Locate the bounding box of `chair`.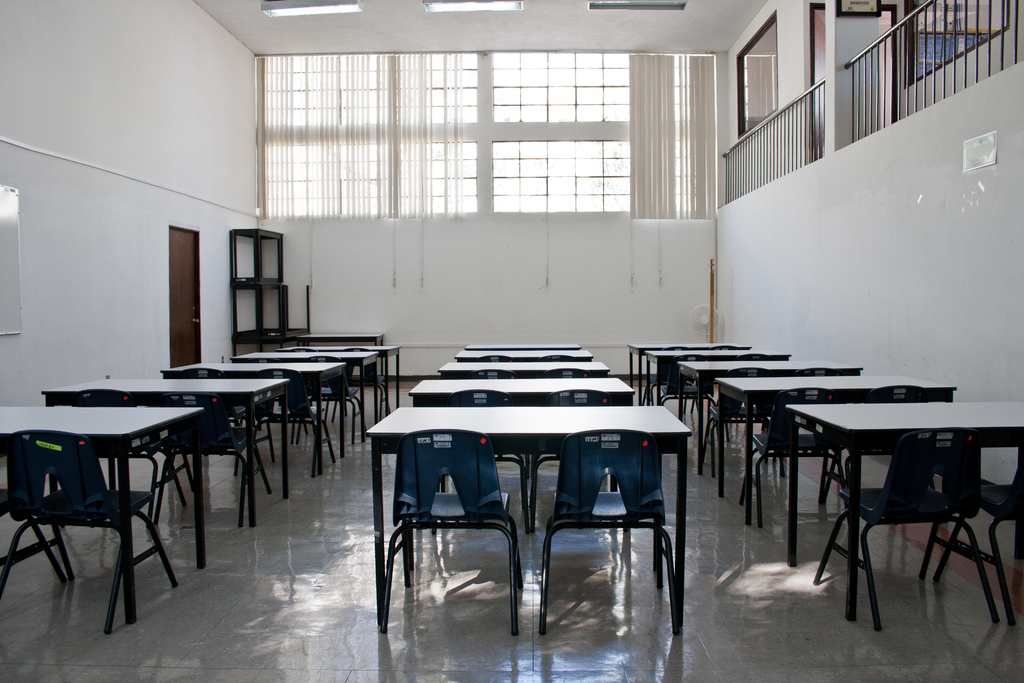
Bounding box: (left=528, top=370, right=589, bottom=410).
